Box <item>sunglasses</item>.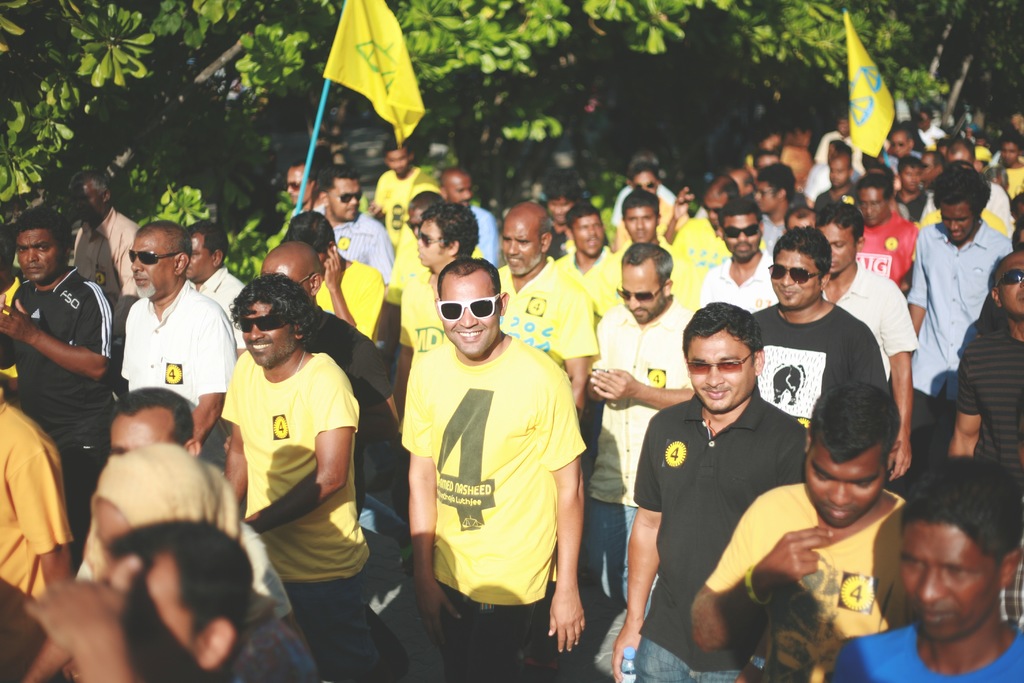
(998, 265, 1021, 284).
